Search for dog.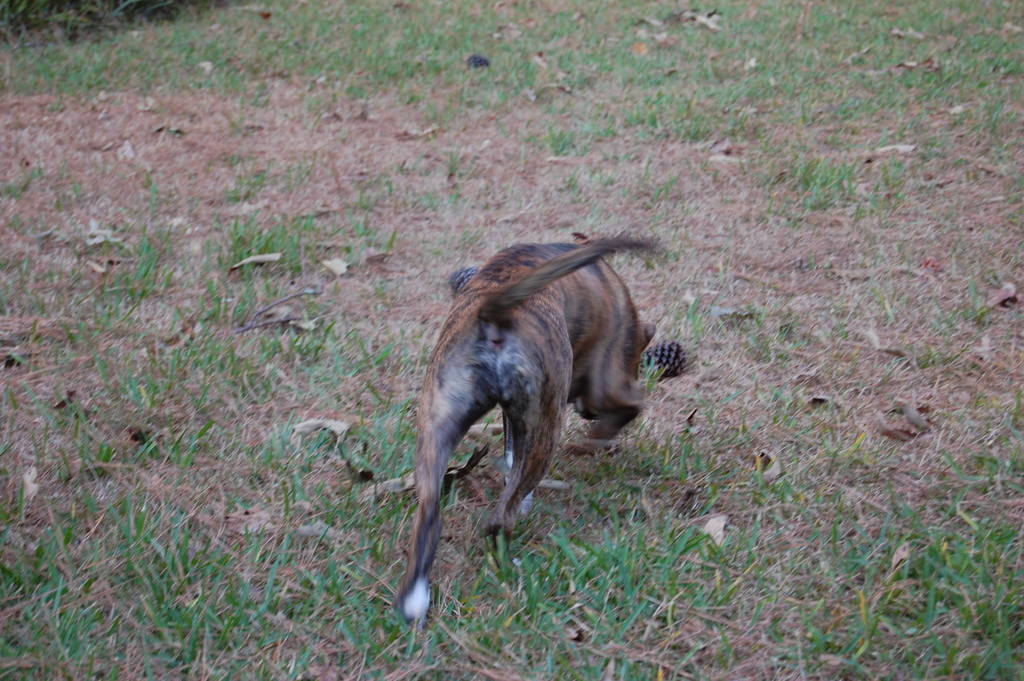
Found at [left=390, top=229, right=670, bottom=629].
